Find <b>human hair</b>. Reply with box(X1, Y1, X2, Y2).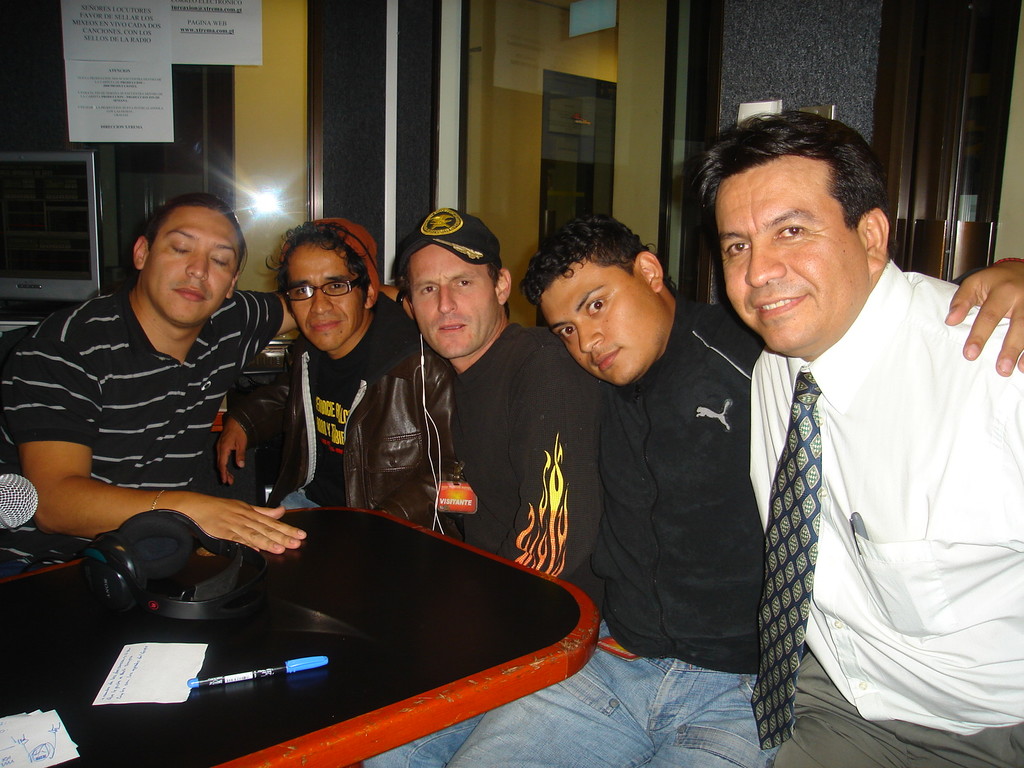
box(688, 107, 890, 264).
